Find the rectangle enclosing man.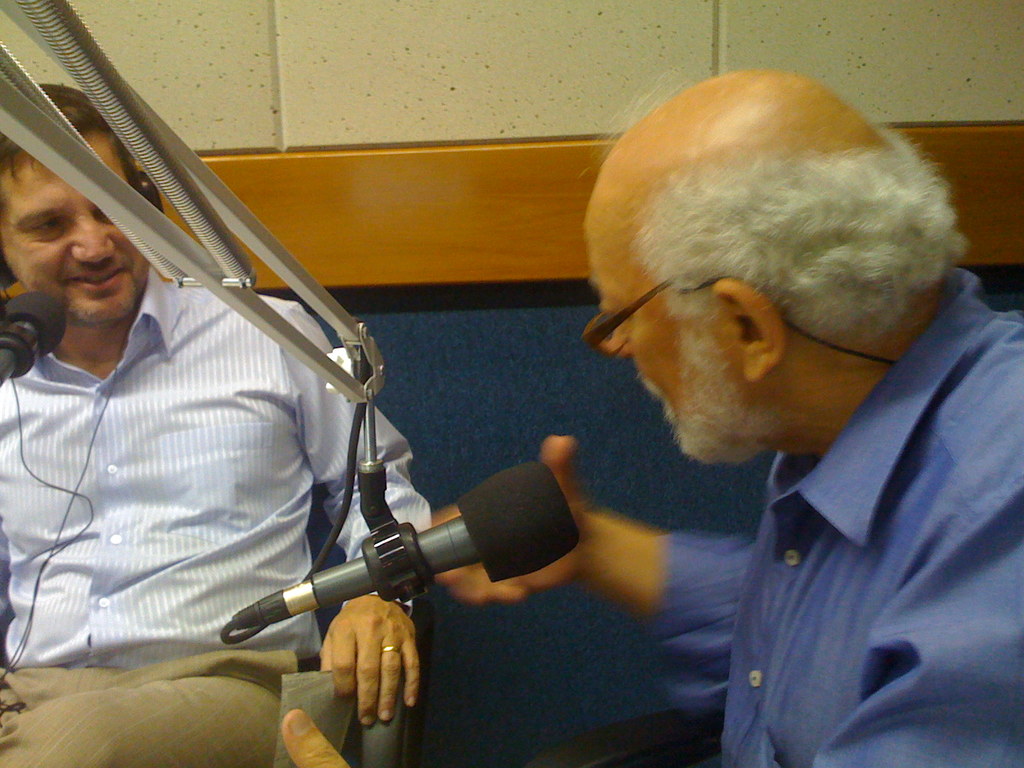
box=[283, 64, 1023, 767].
